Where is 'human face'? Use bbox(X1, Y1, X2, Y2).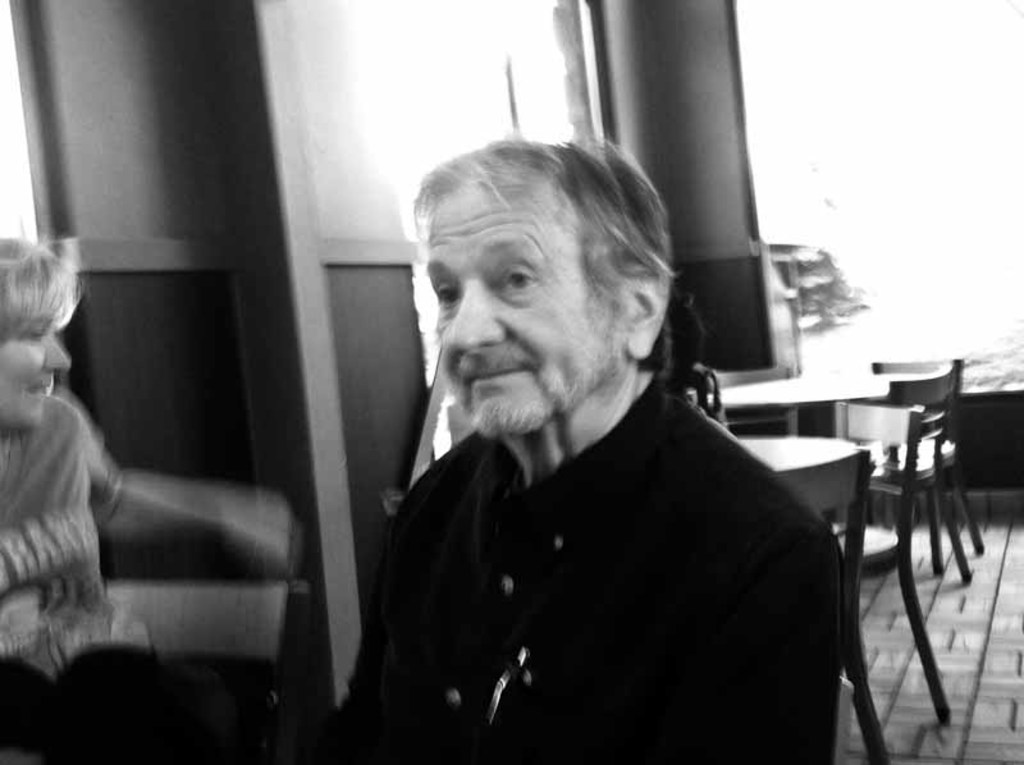
bbox(426, 178, 618, 436).
